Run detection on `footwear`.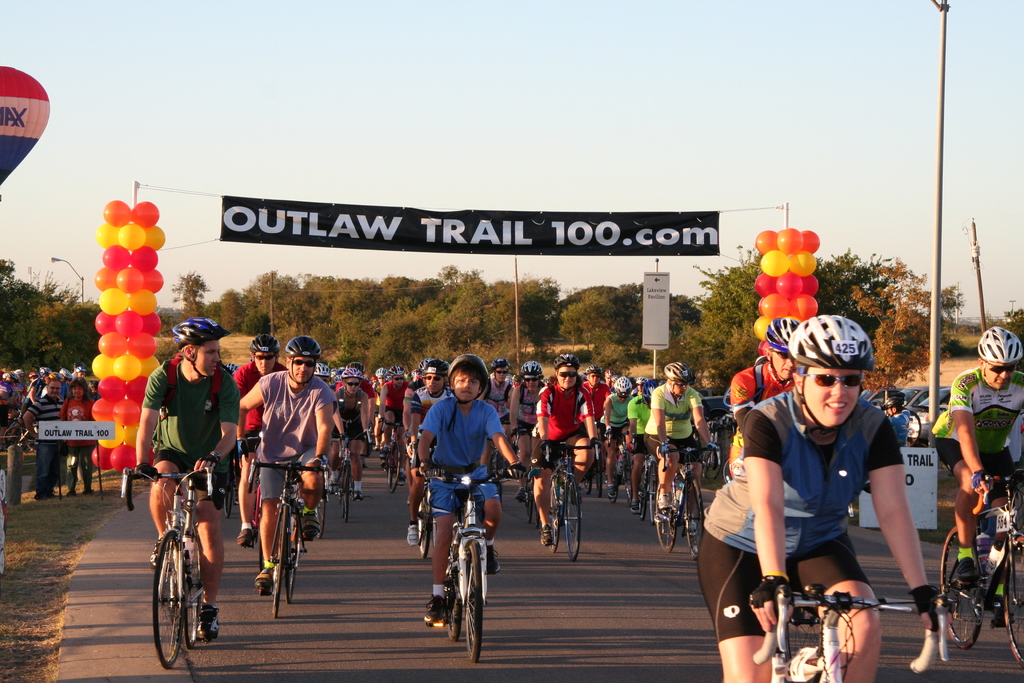
Result: {"x1": 992, "y1": 609, "x2": 1014, "y2": 631}.
